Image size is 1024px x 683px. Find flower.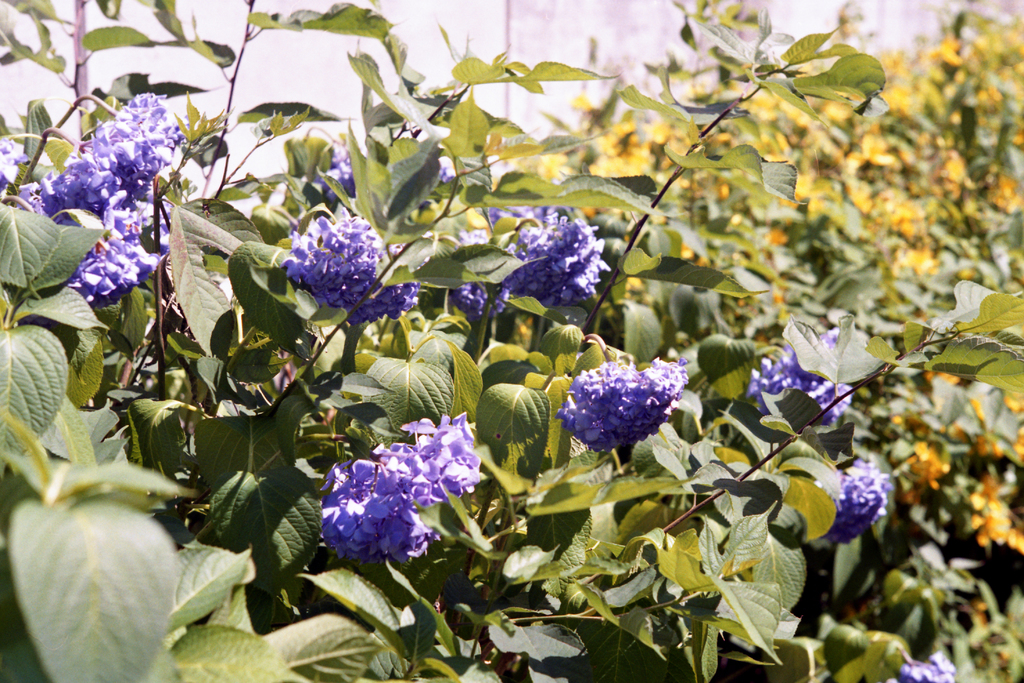
bbox(3, 88, 178, 305).
